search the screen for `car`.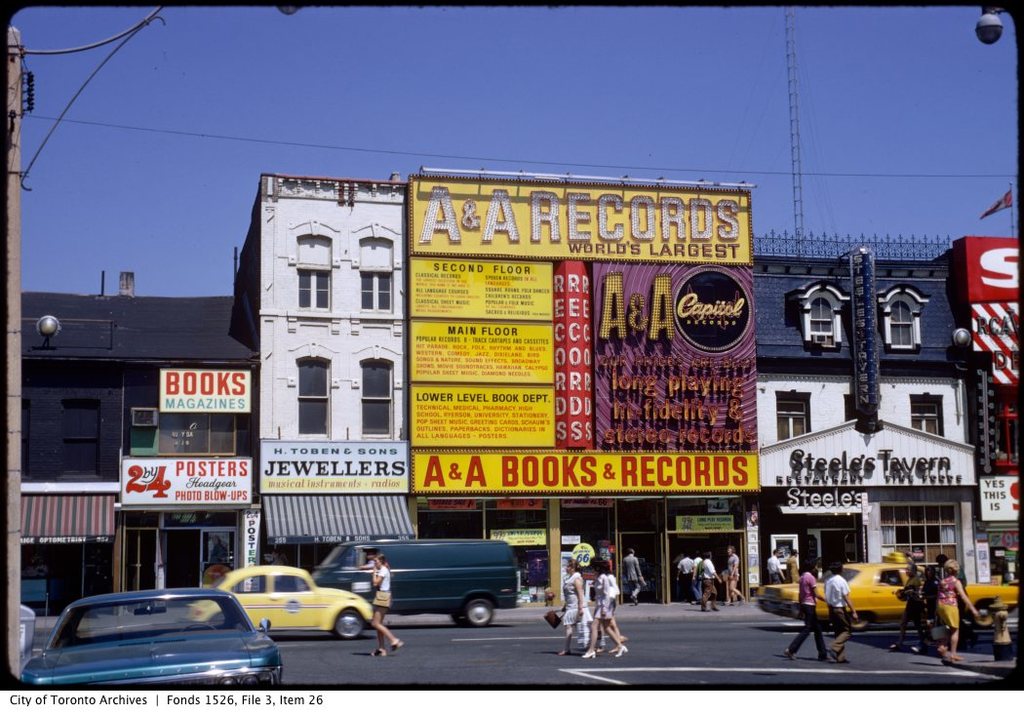
Found at [20, 588, 283, 689].
